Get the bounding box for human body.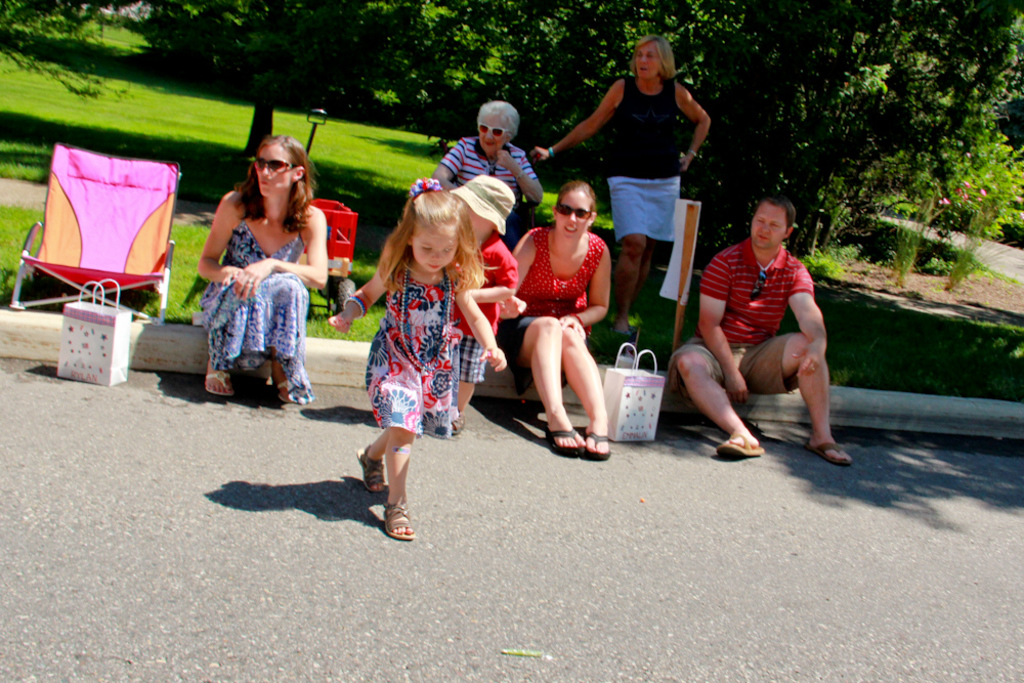
rect(433, 138, 545, 245).
